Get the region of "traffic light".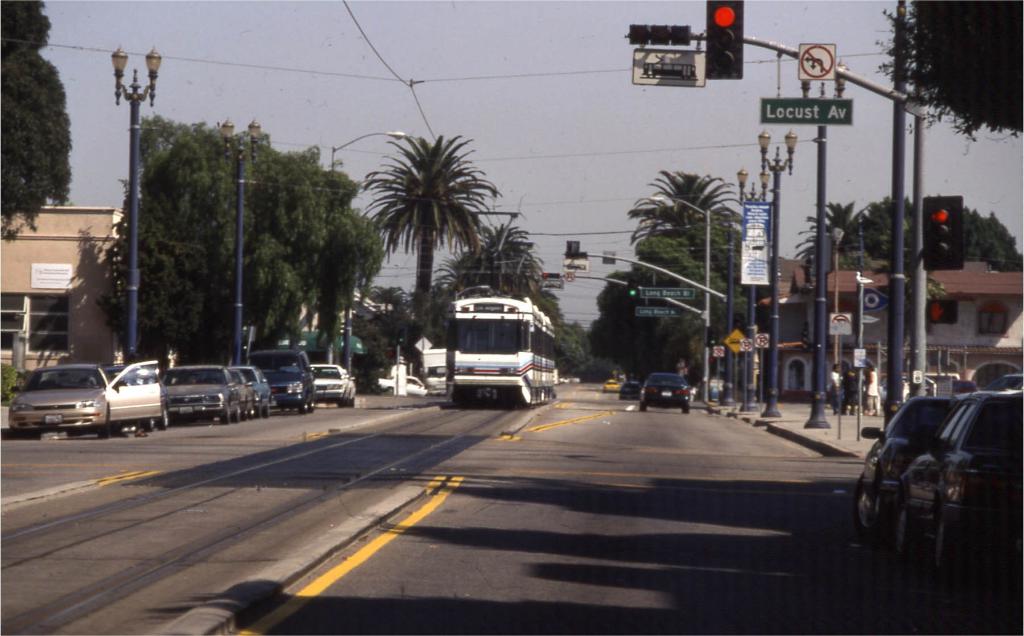
<bbox>397, 328, 407, 344</bbox>.
